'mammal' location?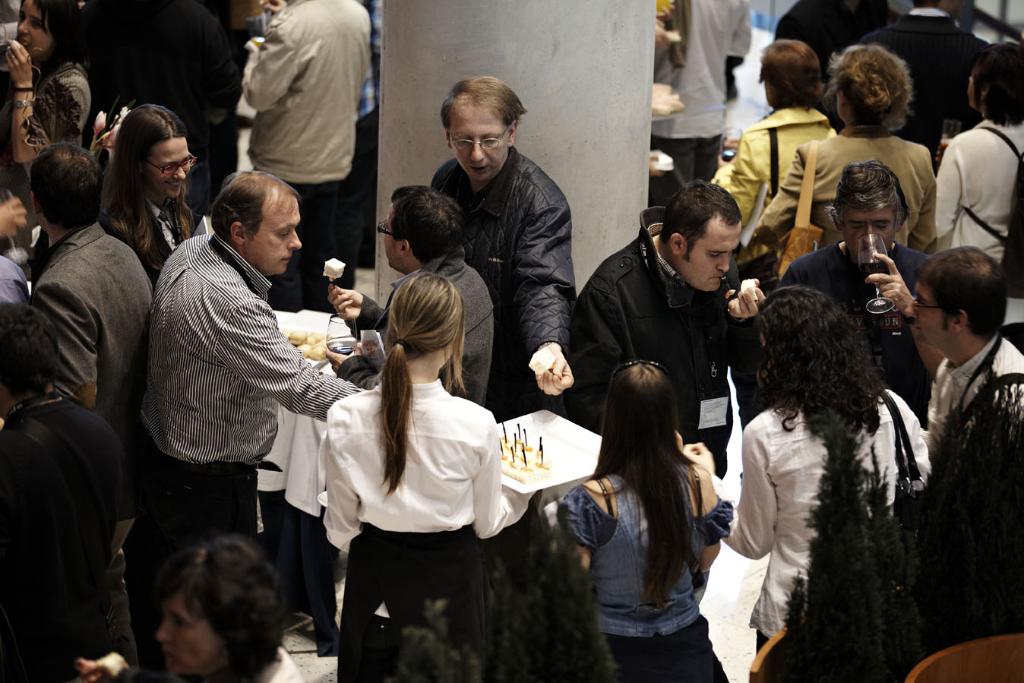
(302,259,511,659)
